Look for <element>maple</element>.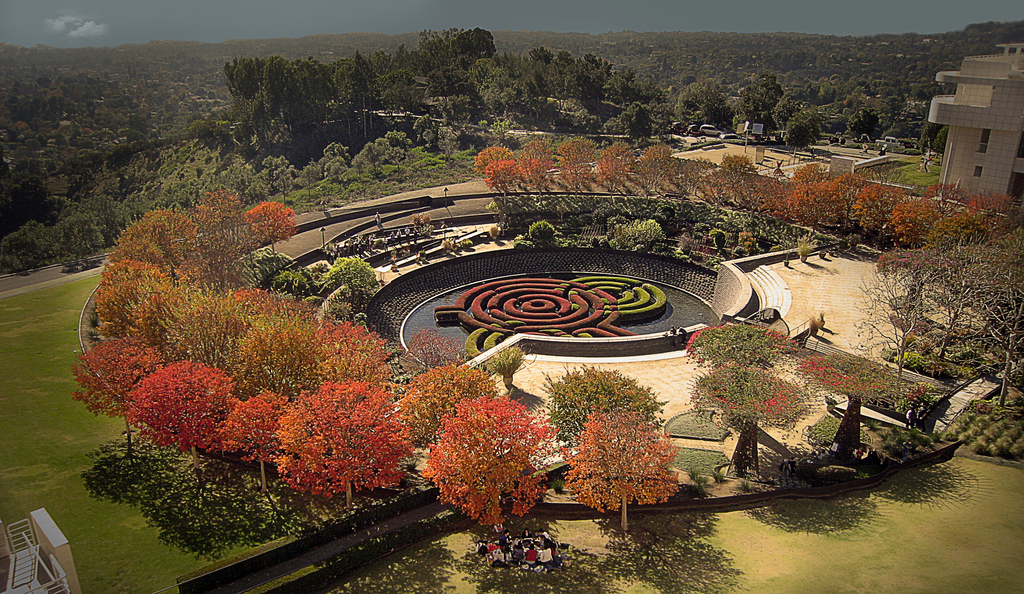
Found: select_region(934, 245, 982, 373).
